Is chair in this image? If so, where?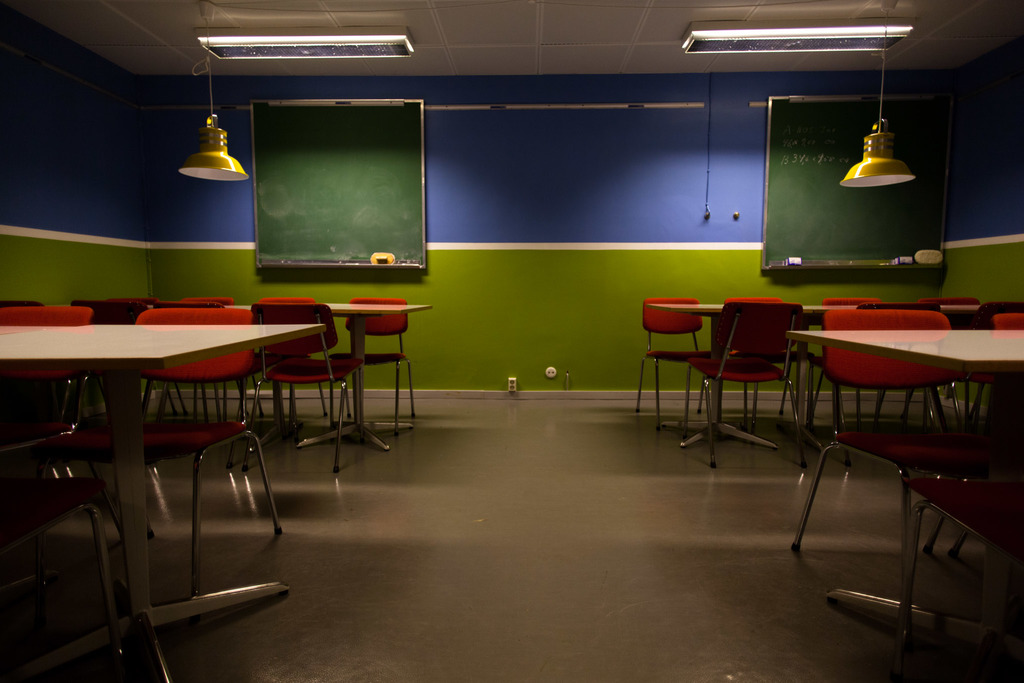
Yes, at {"left": 950, "top": 308, "right": 1023, "bottom": 563}.
